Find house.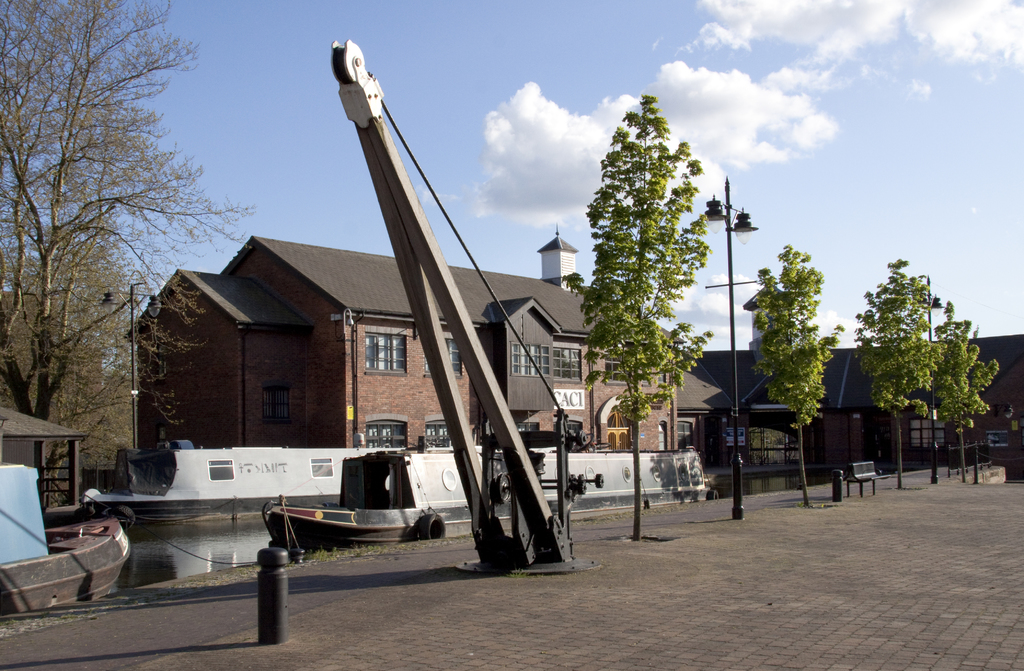
{"left": 693, "top": 317, "right": 1023, "bottom": 488}.
